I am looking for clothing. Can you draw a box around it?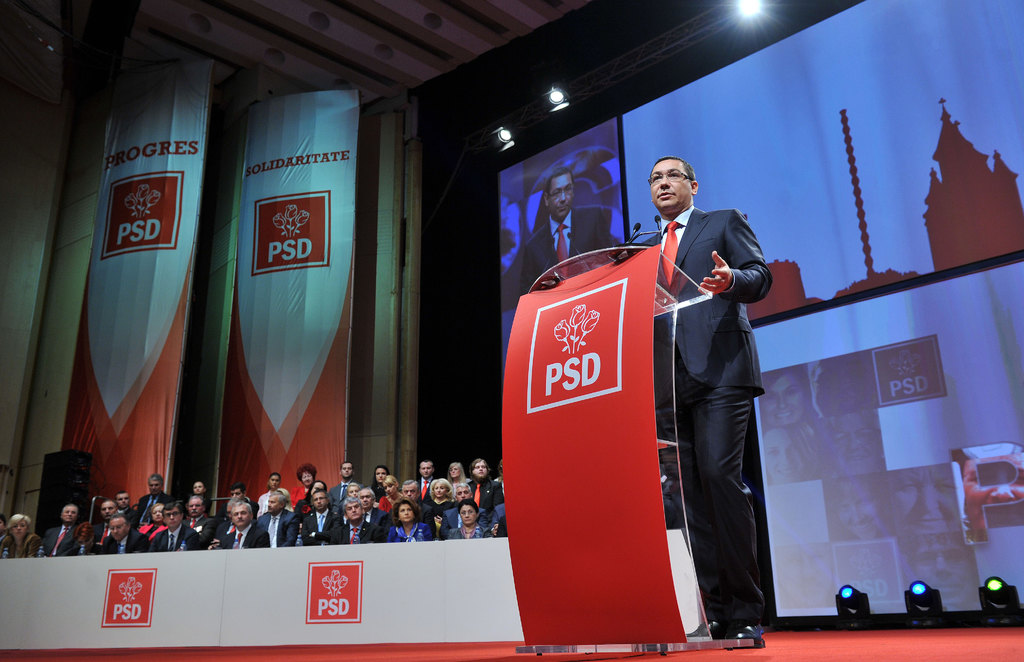
Sure, the bounding box is [x1=93, y1=525, x2=152, y2=558].
